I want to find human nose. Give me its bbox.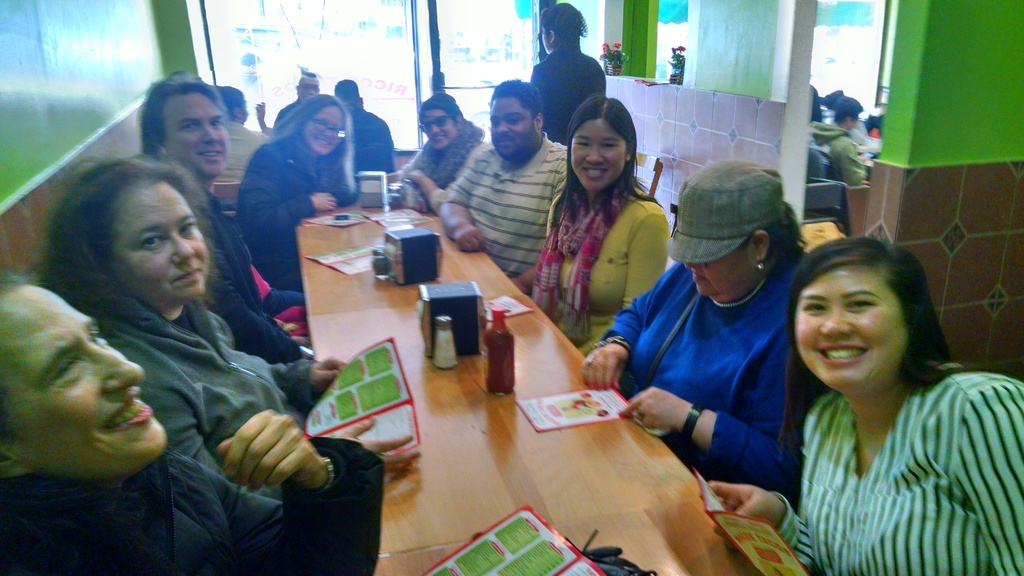
(left=584, top=147, right=602, bottom=163).
